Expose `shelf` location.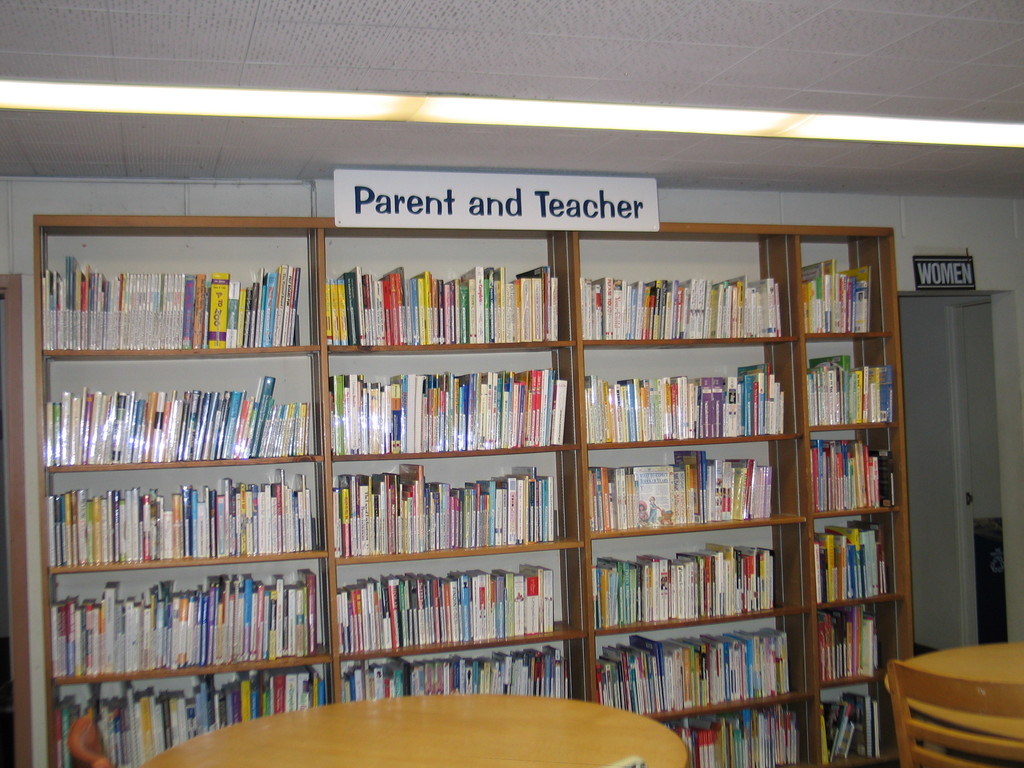
Exposed at {"x1": 31, "y1": 212, "x2": 918, "y2": 767}.
